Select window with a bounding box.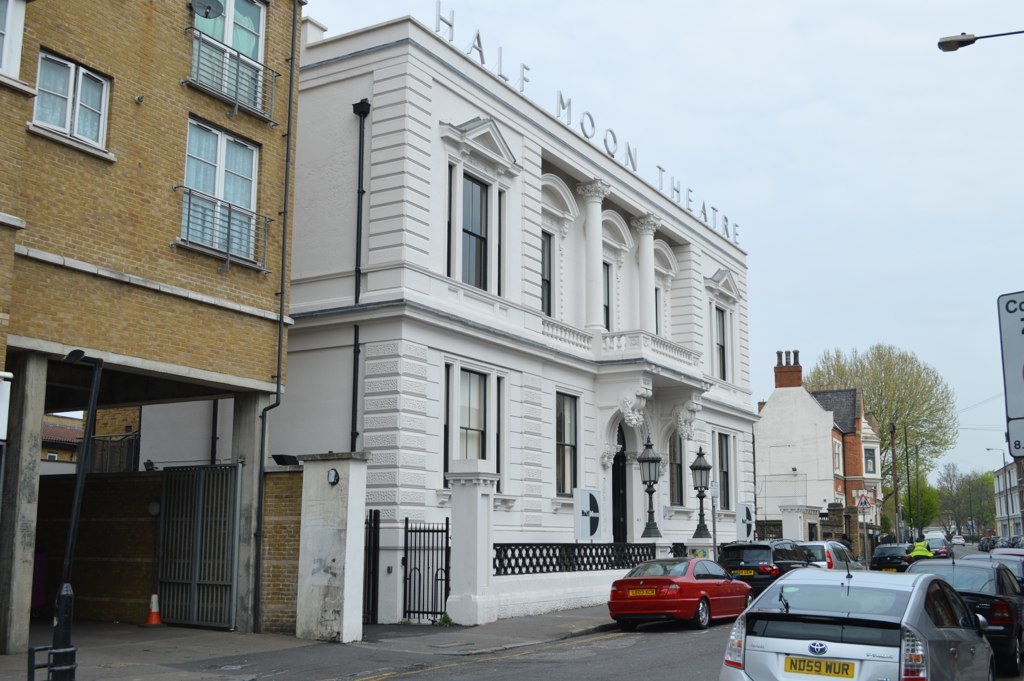
Rect(668, 426, 688, 508).
